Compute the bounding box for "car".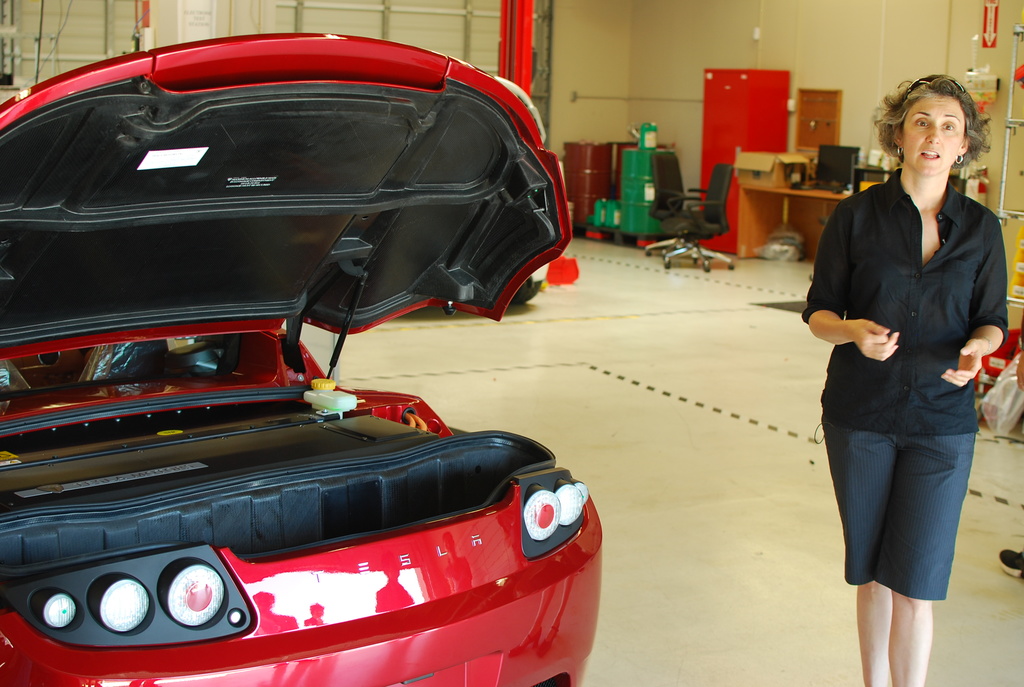
(left=12, top=38, right=615, bottom=672).
